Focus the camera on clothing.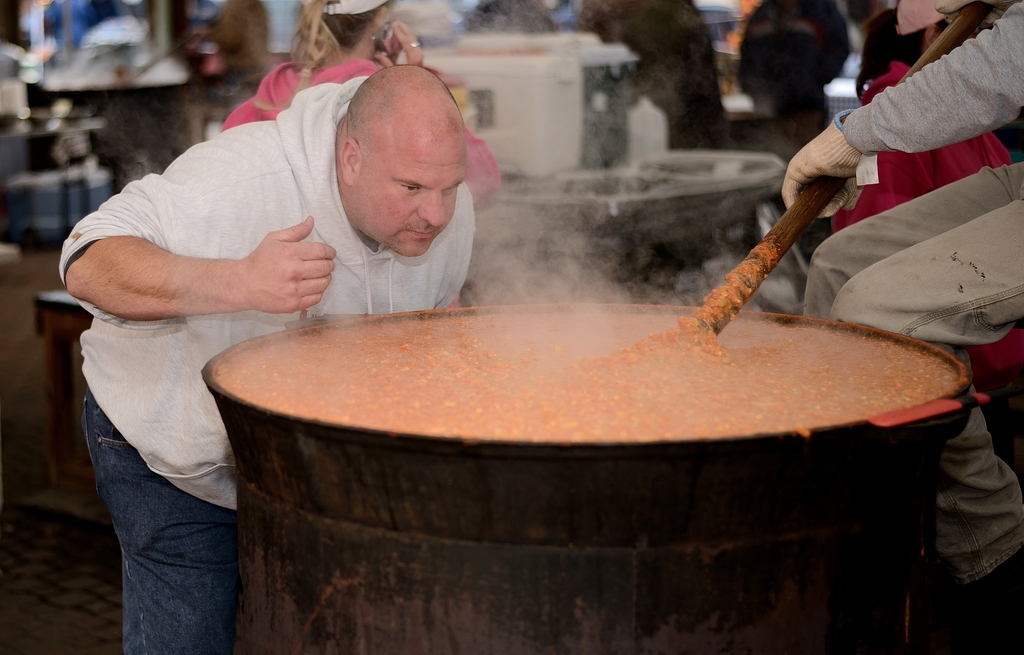
Focus region: <box>50,56,474,654</box>.
